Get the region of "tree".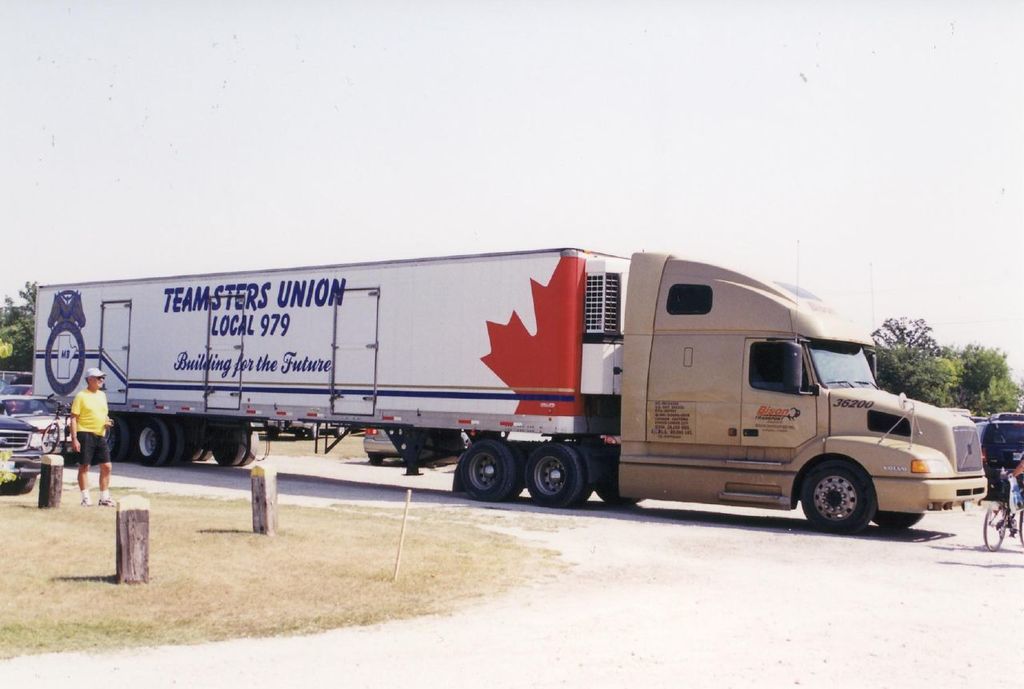
select_region(874, 314, 942, 372).
